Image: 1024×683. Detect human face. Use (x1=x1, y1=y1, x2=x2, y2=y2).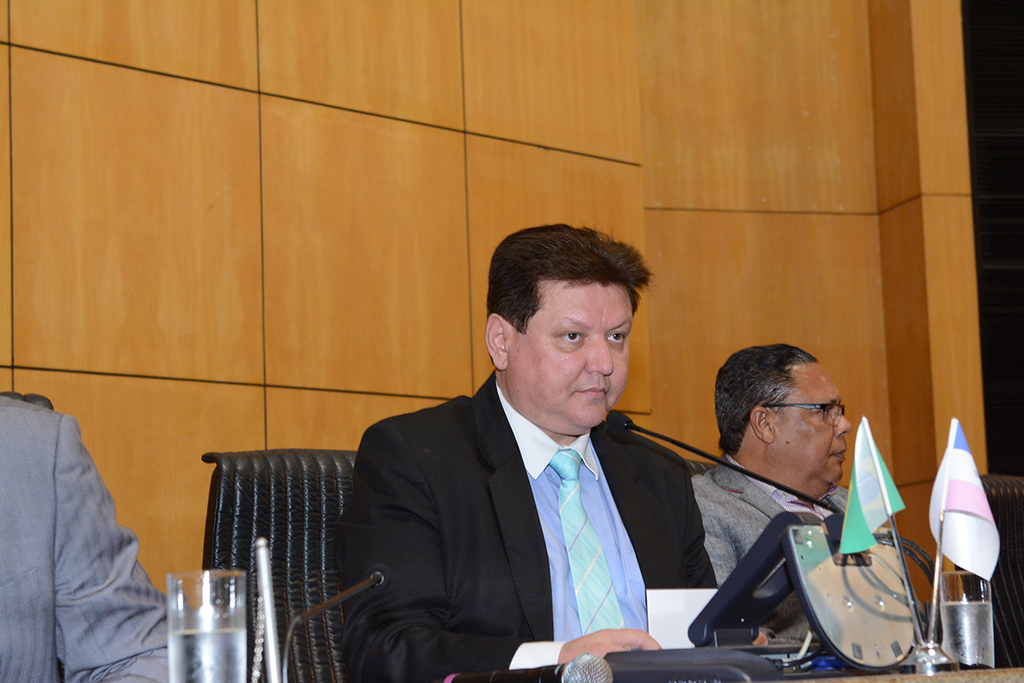
(x1=507, y1=267, x2=635, y2=429).
